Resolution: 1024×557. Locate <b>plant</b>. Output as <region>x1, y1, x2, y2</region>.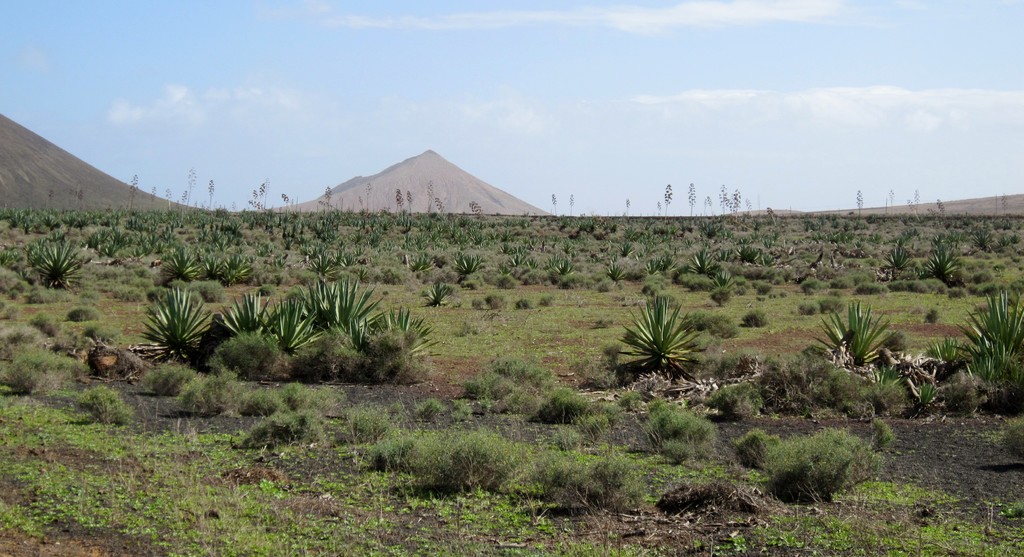
<region>617, 285, 705, 383</region>.
